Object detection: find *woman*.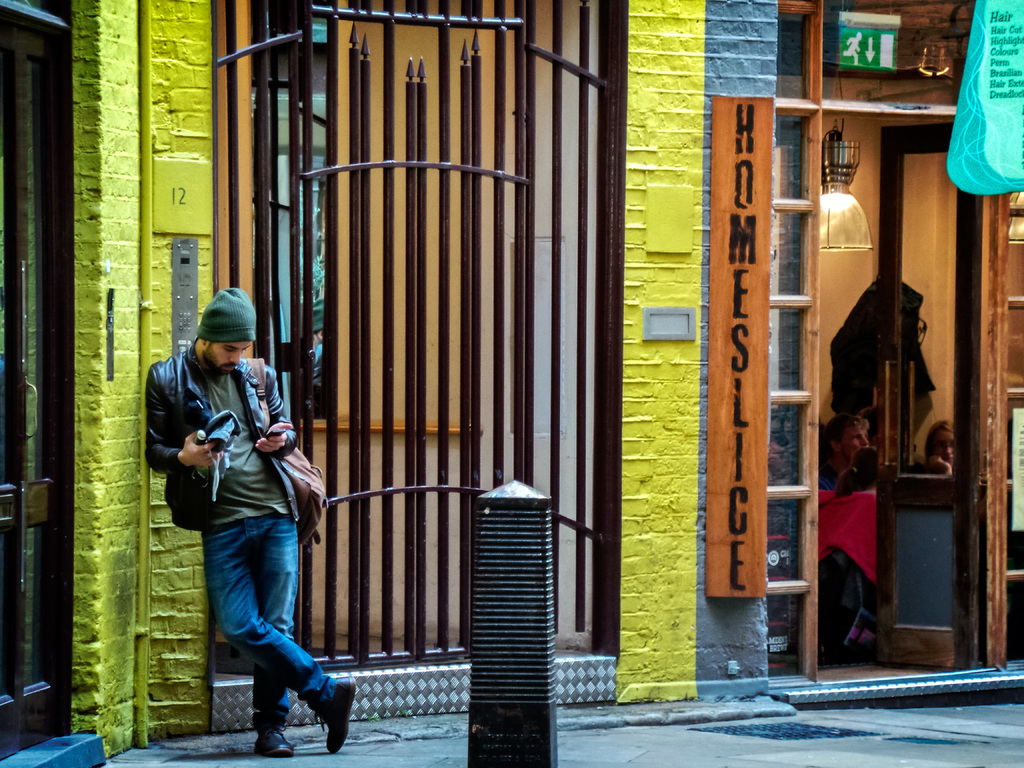
BBox(826, 454, 879, 661).
